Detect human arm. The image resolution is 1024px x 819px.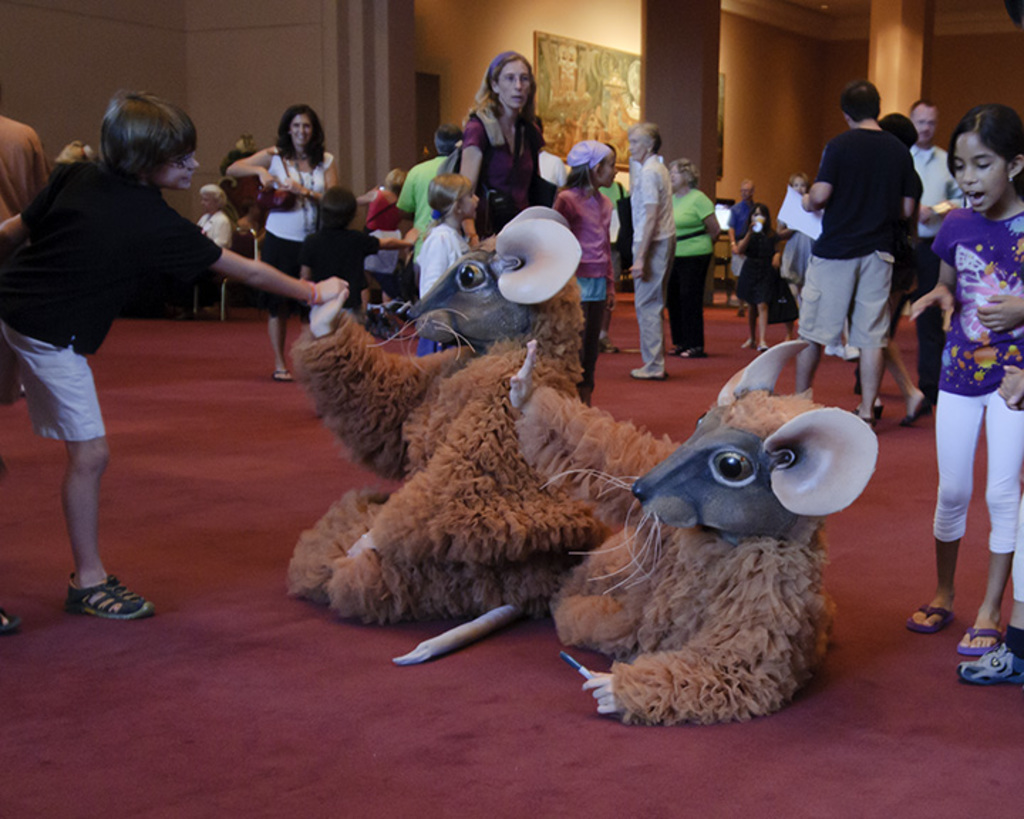
(694,182,735,249).
